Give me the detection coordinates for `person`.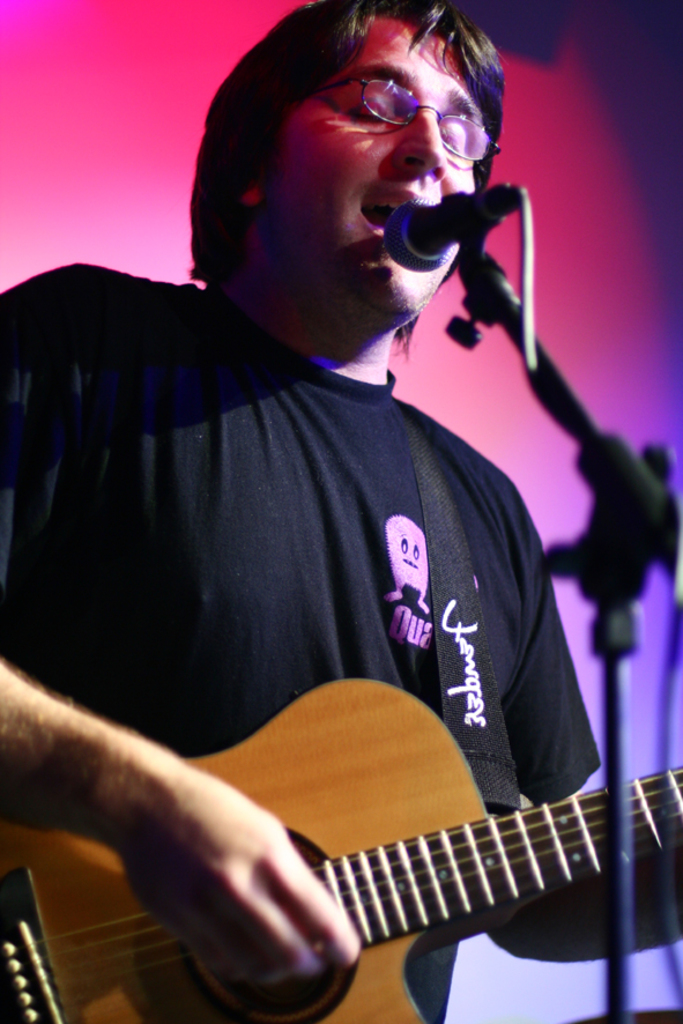
[0,0,682,1023].
